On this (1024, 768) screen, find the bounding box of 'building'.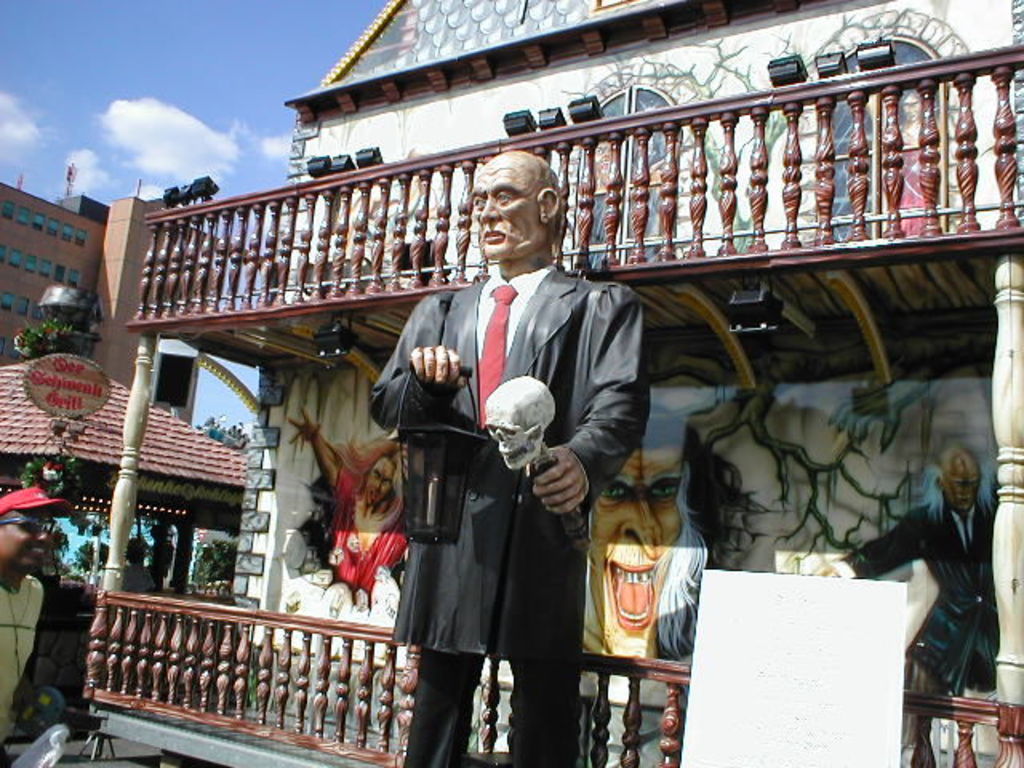
Bounding box: box=[2, 0, 1022, 766].
